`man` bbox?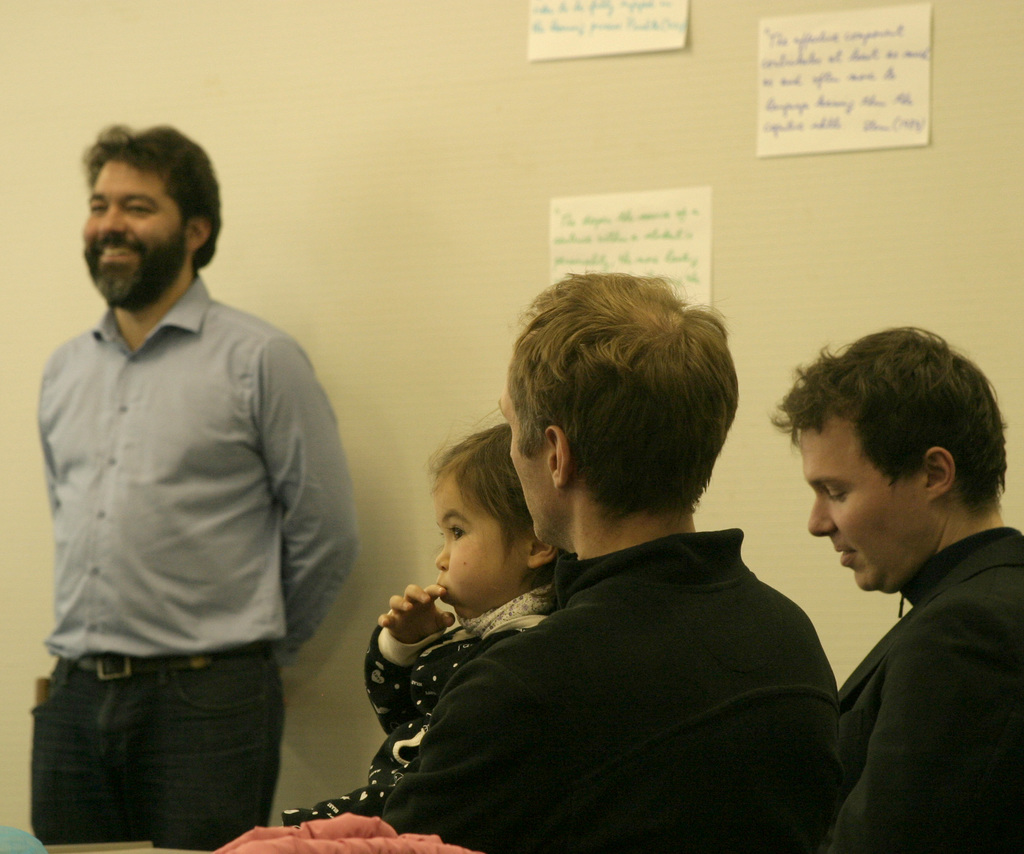
locate(766, 327, 1023, 853)
